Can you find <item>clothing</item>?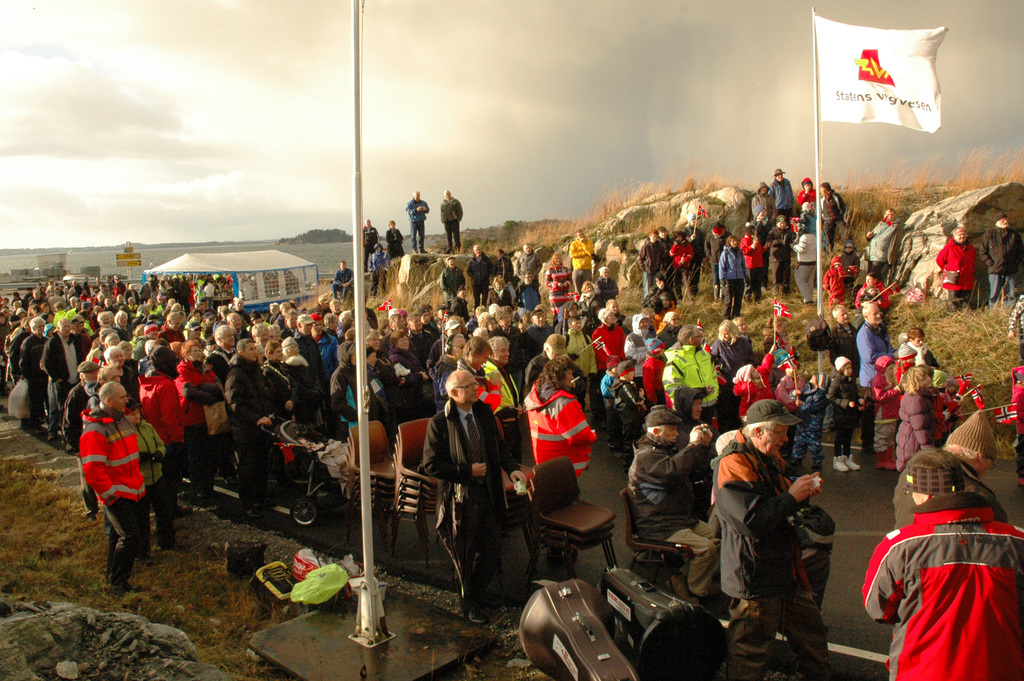
Yes, bounding box: (526,325,556,345).
